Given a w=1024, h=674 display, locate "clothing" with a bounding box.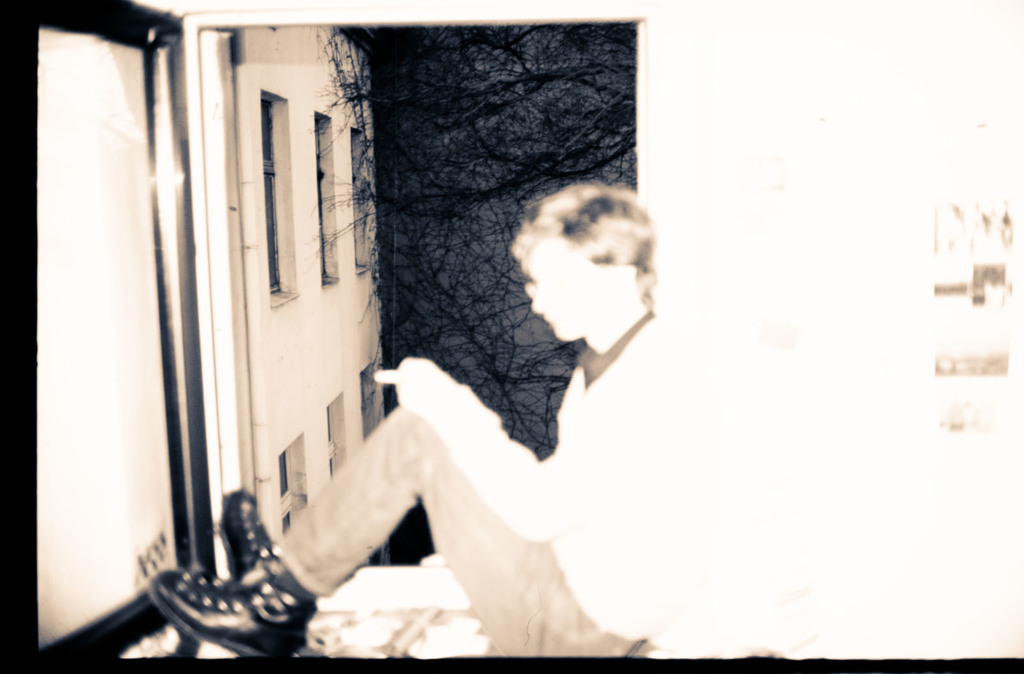
Located: 269/301/691/656.
